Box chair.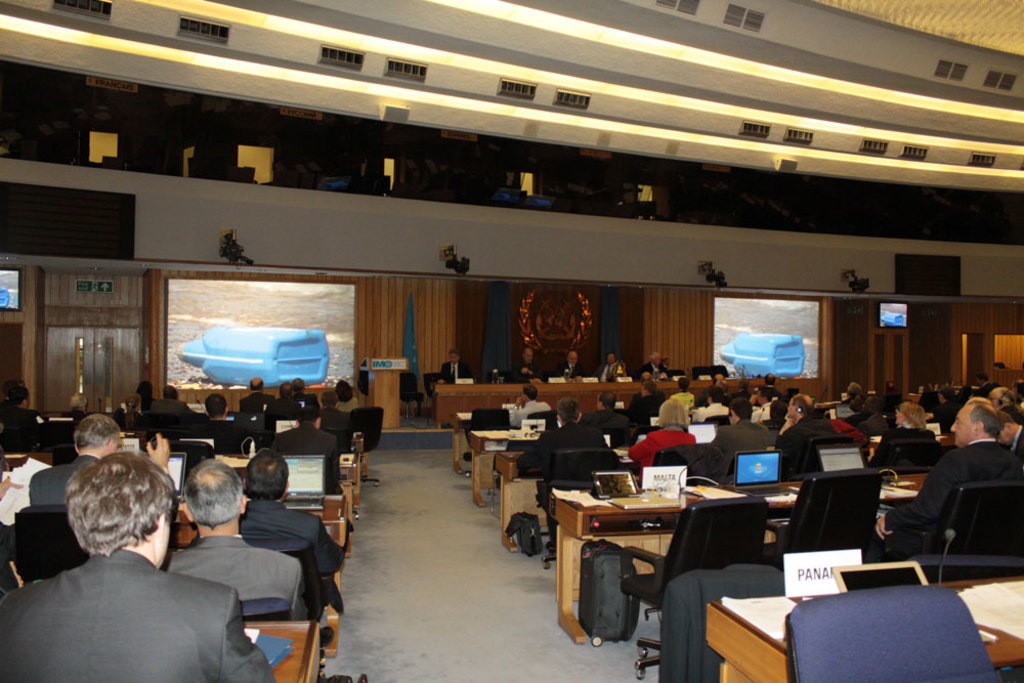
pyautogui.locateOnScreen(35, 418, 78, 454).
